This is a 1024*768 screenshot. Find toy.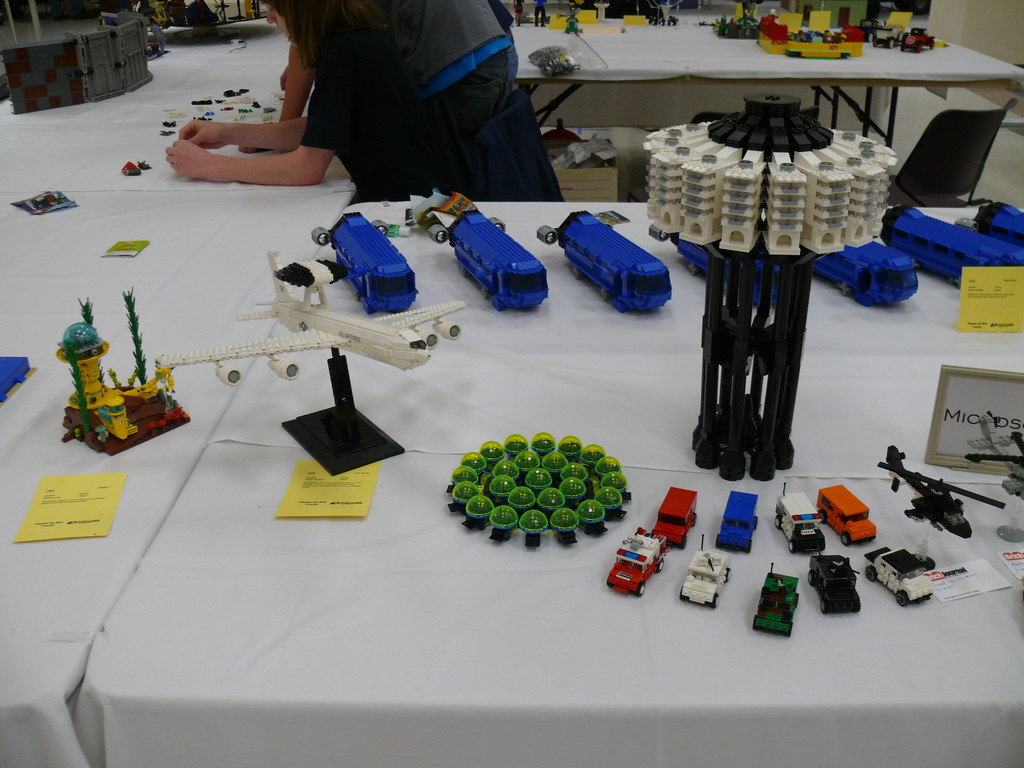
Bounding box: x1=900, y1=26, x2=935, y2=54.
